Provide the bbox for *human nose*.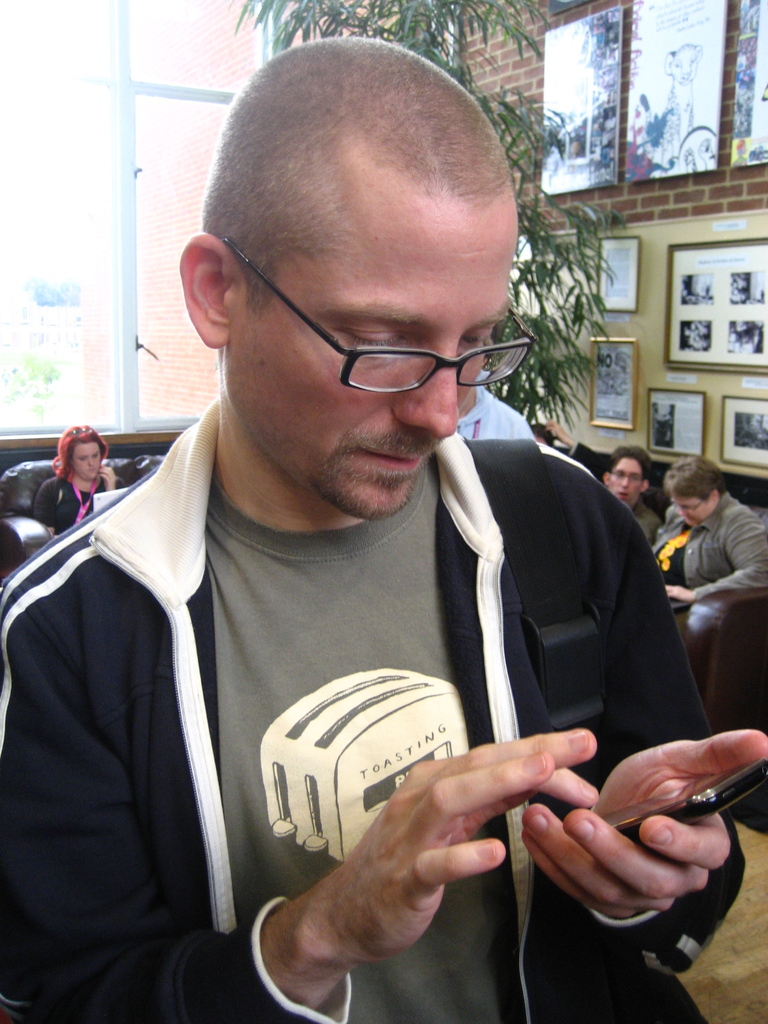
rect(679, 508, 685, 513).
